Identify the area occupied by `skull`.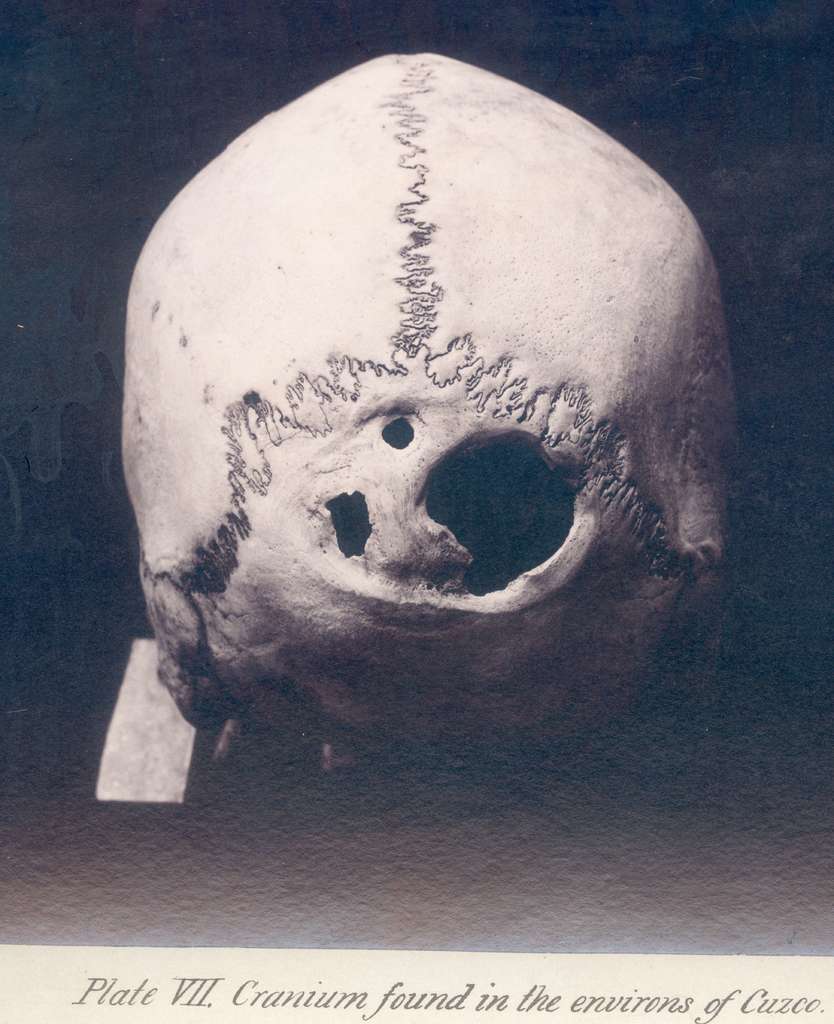
Area: bbox=(97, 94, 757, 881).
